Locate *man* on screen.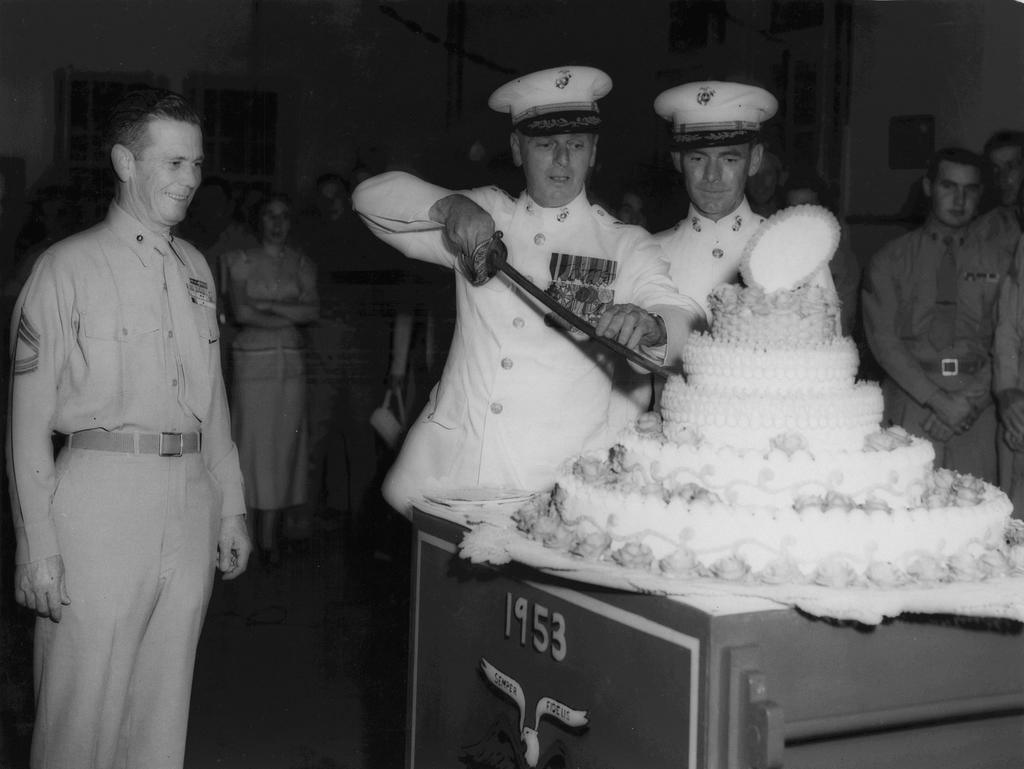
On screen at pyautogui.locateOnScreen(649, 69, 834, 327).
